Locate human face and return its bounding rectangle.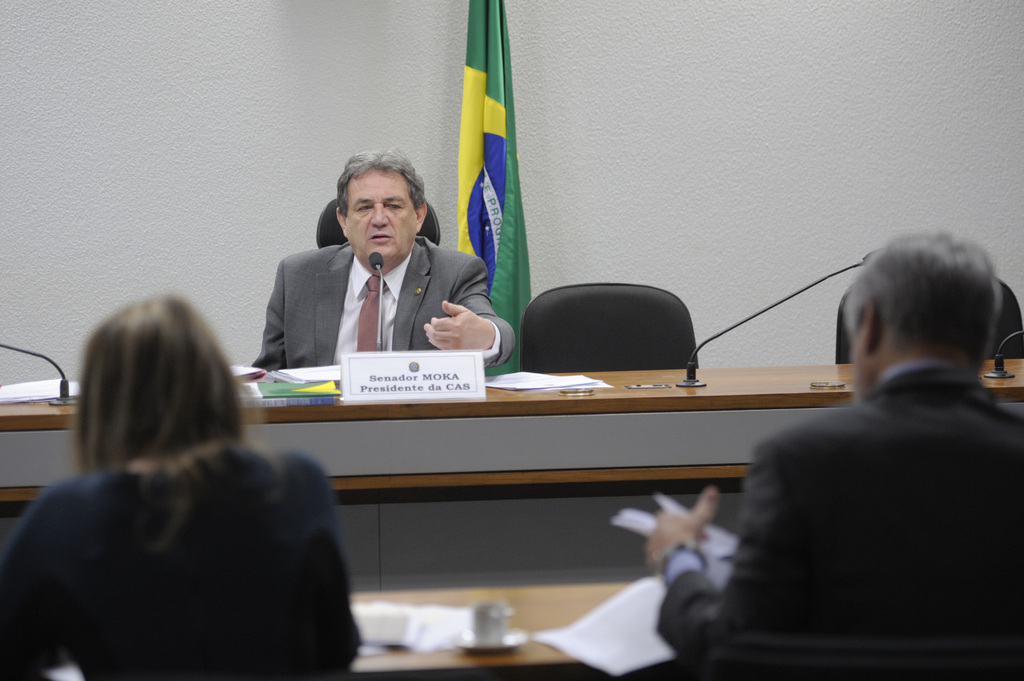
{"left": 848, "top": 319, "right": 867, "bottom": 404}.
